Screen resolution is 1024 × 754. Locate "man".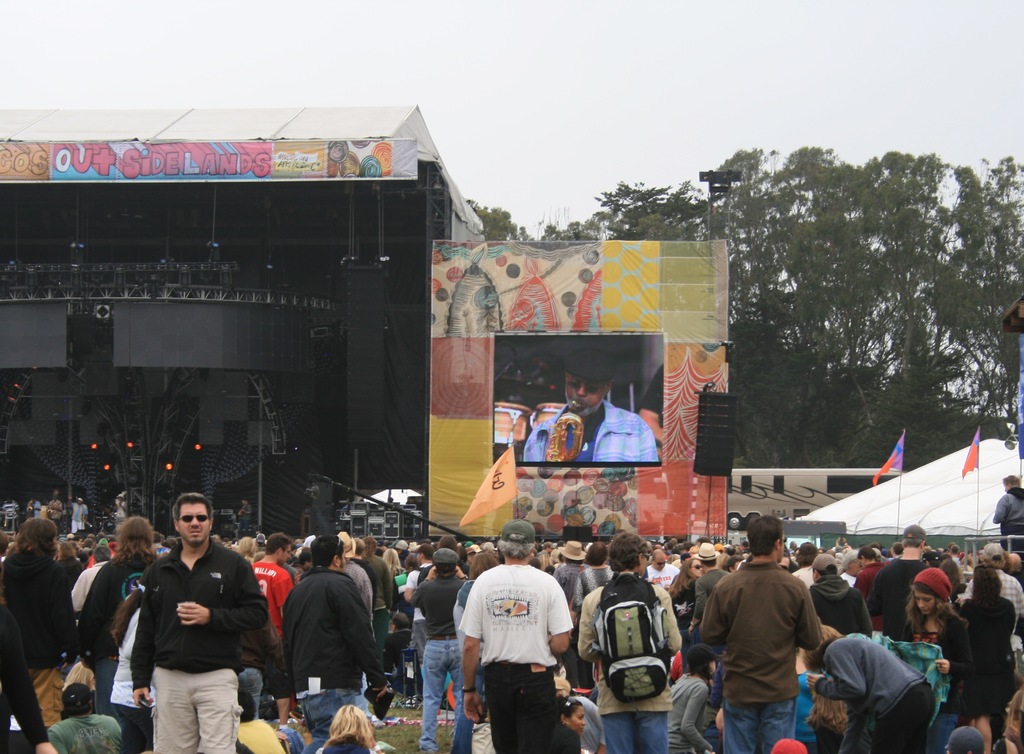
pyautogui.locateOnScreen(281, 532, 391, 753).
